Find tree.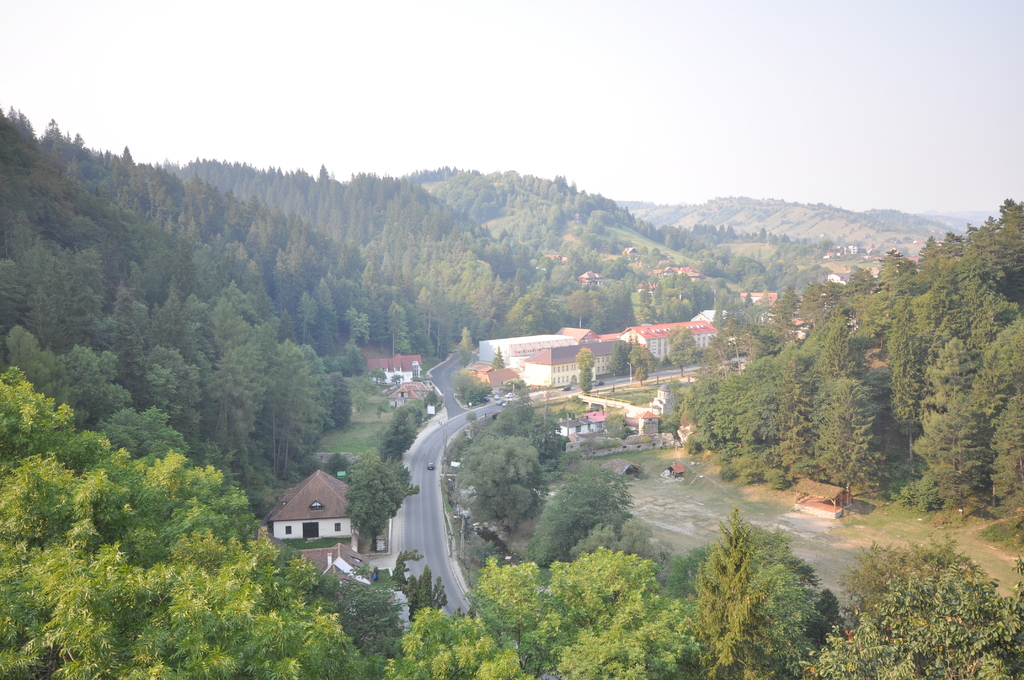
bbox=(409, 271, 442, 360).
